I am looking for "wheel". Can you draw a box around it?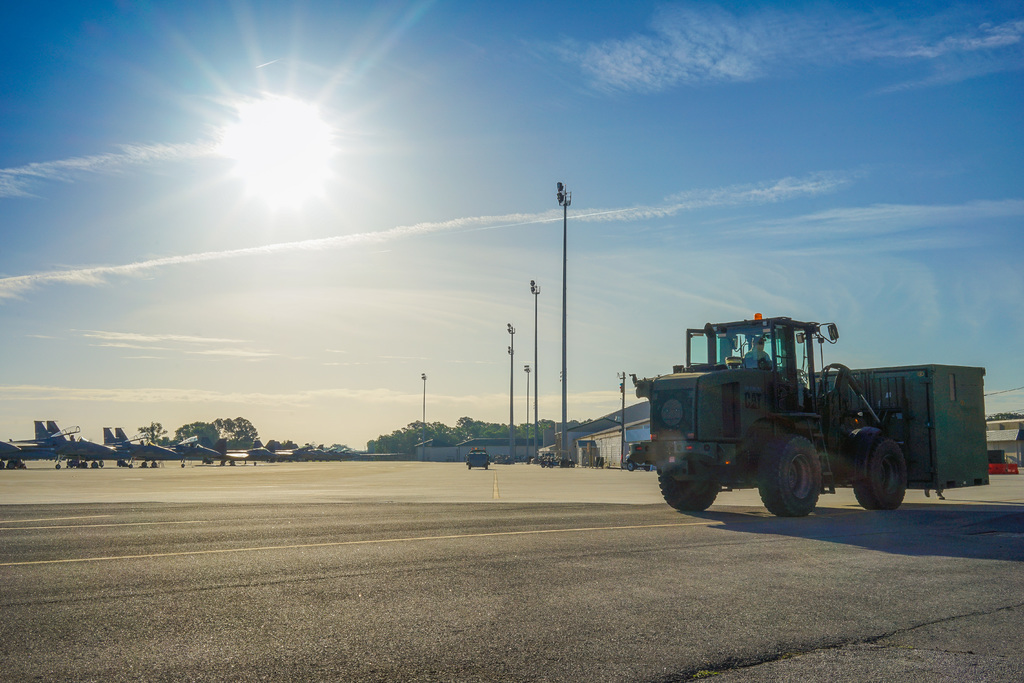
Sure, the bounding box is x1=101 y1=459 x2=104 y2=465.
